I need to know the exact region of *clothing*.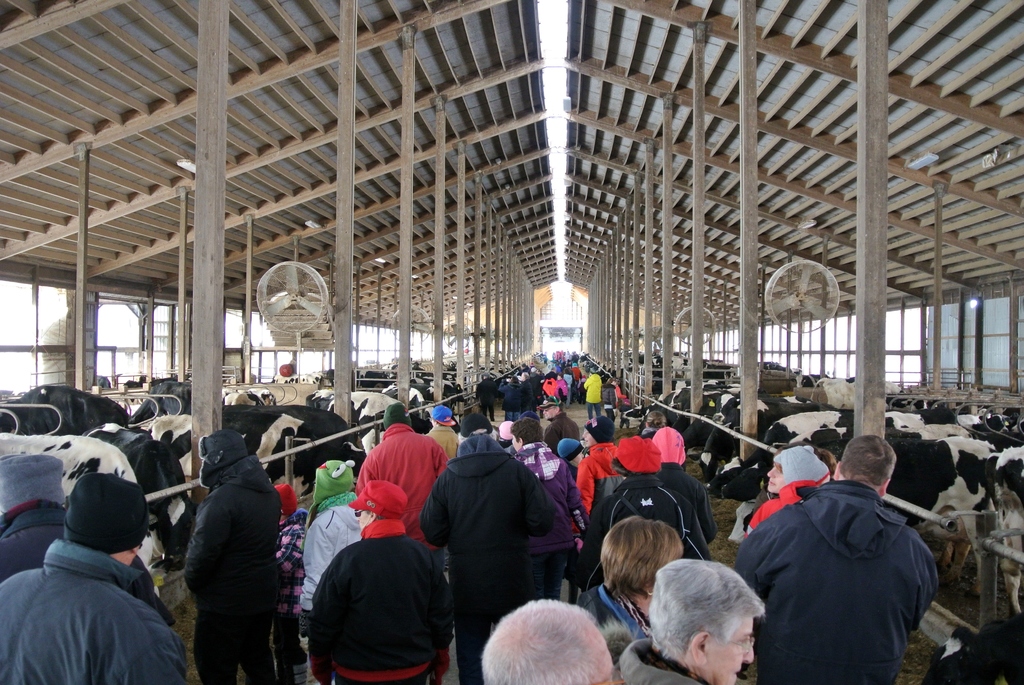
Region: <region>738, 473, 952, 684</region>.
